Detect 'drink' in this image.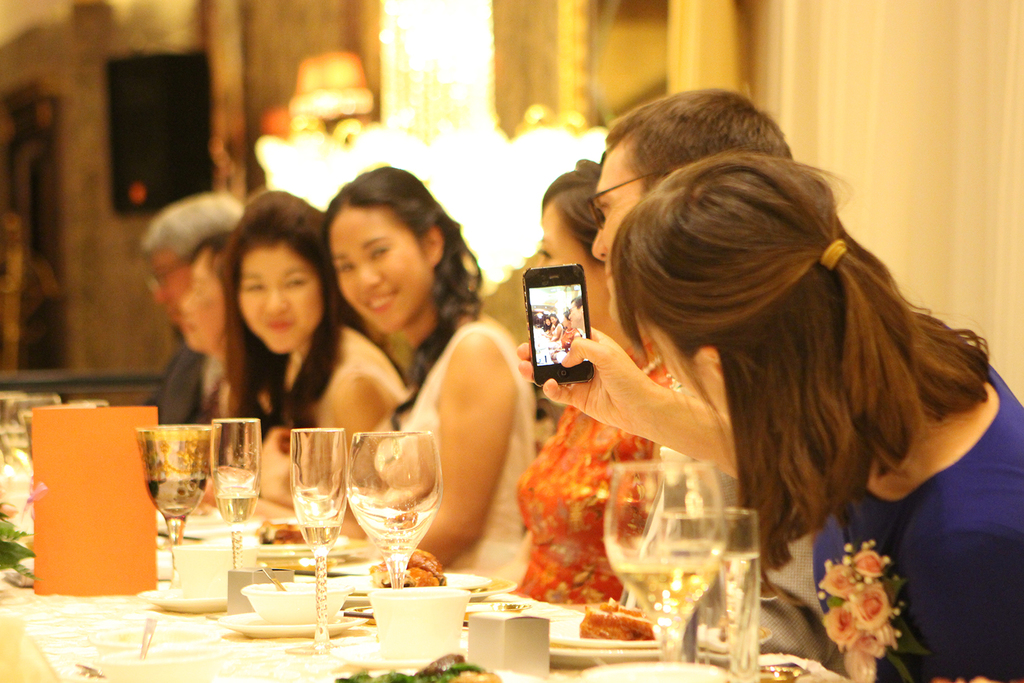
Detection: [left=294, top=431, right=342, bottom=655].
